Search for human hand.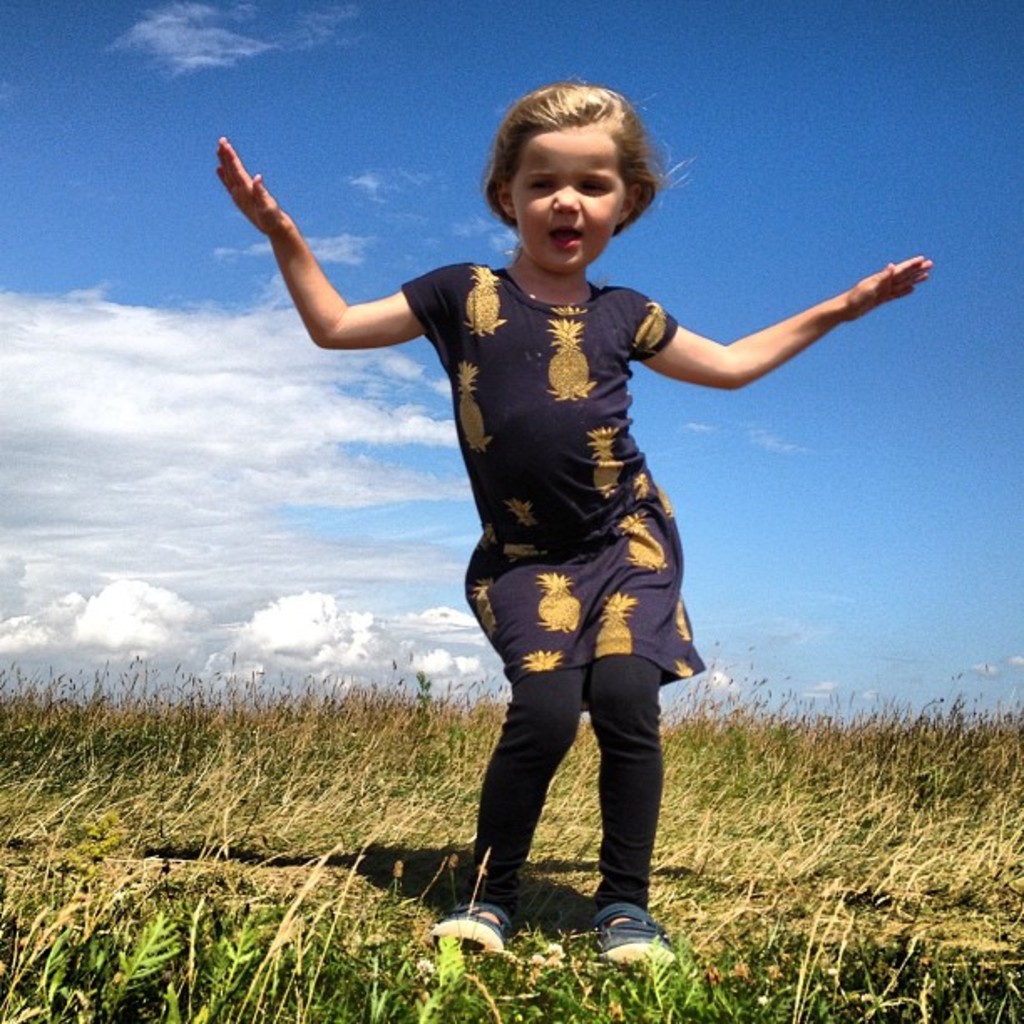
Found at box(842, 253, 937, 325).
